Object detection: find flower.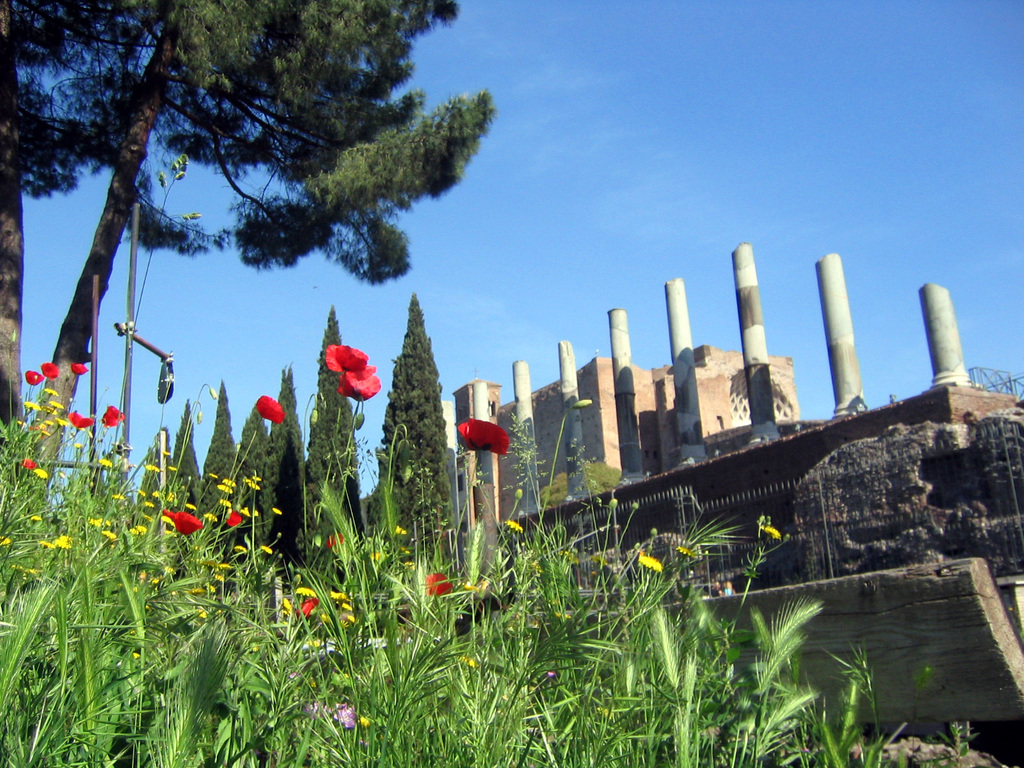
505 520 529 536.
